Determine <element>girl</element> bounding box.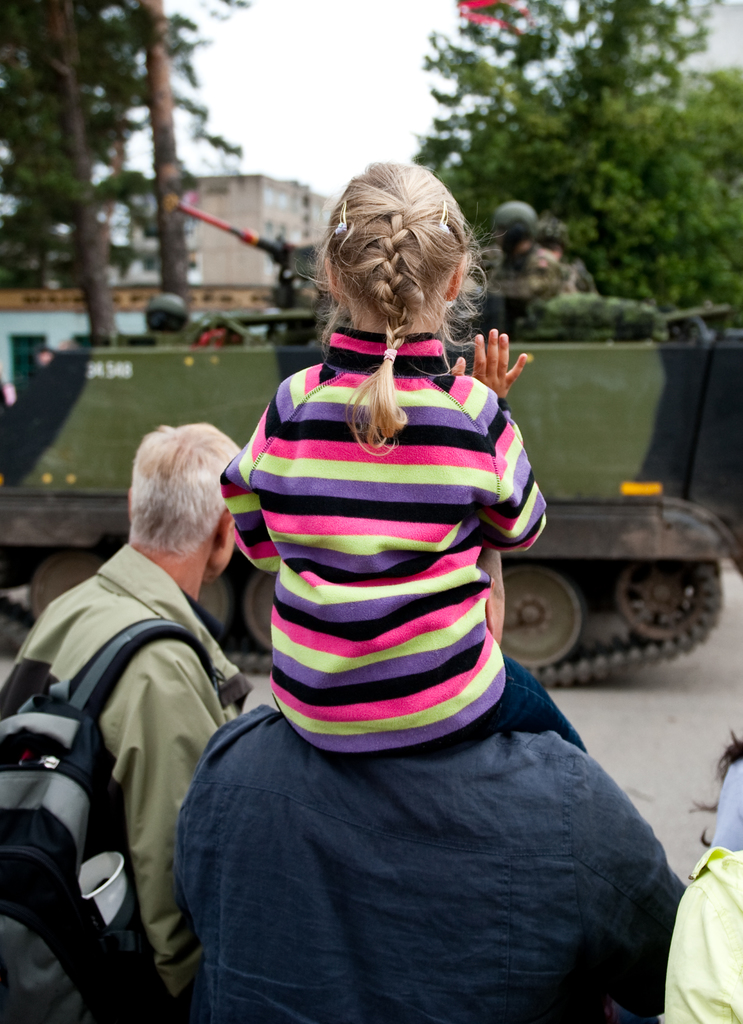
Determined: 220, 158, 584, 762.
